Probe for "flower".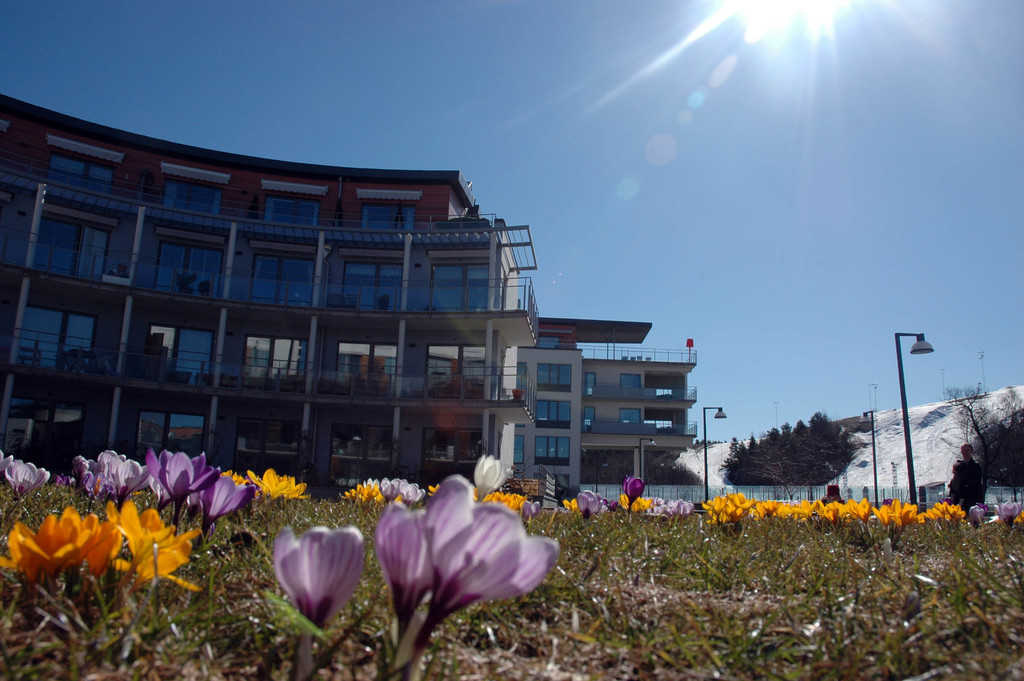
Probe result: [192, 465, 255, 526].
